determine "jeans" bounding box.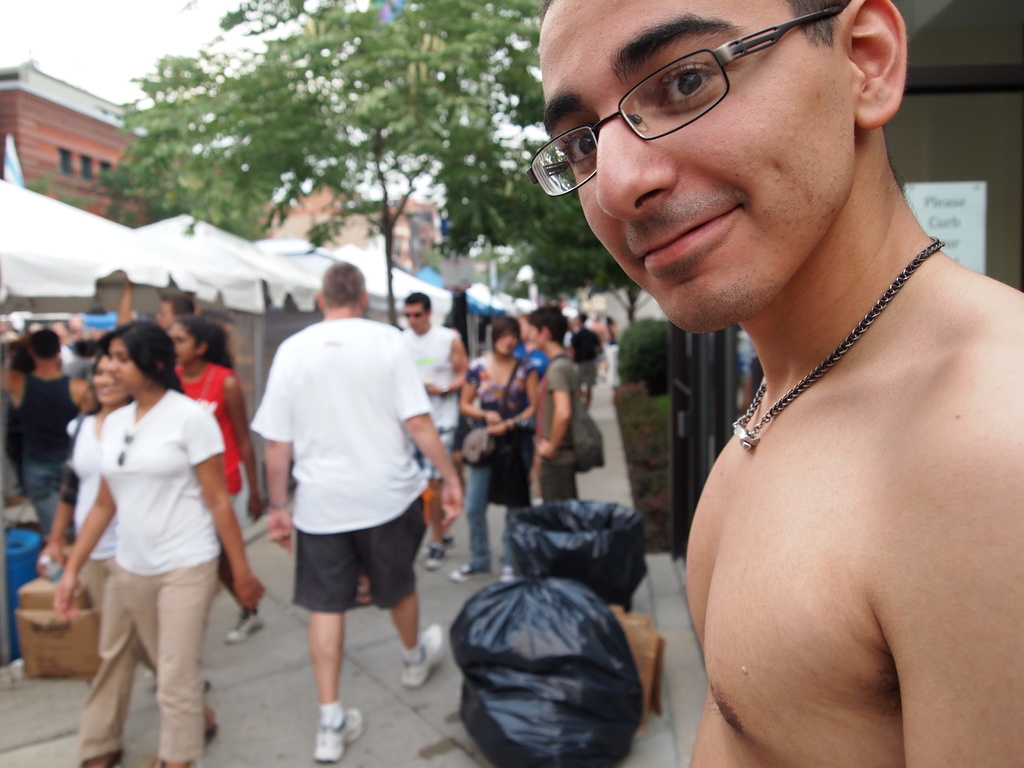
Determined: (22,447,79,554).
